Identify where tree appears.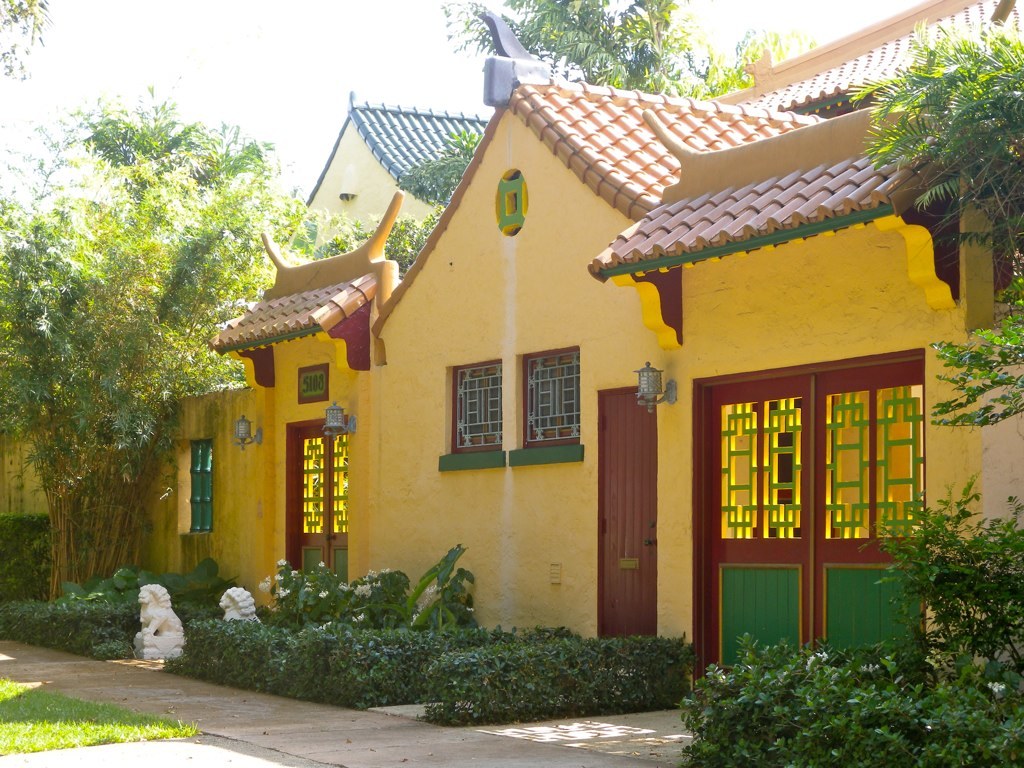
Appears at box(390, 118, 493, 280).
